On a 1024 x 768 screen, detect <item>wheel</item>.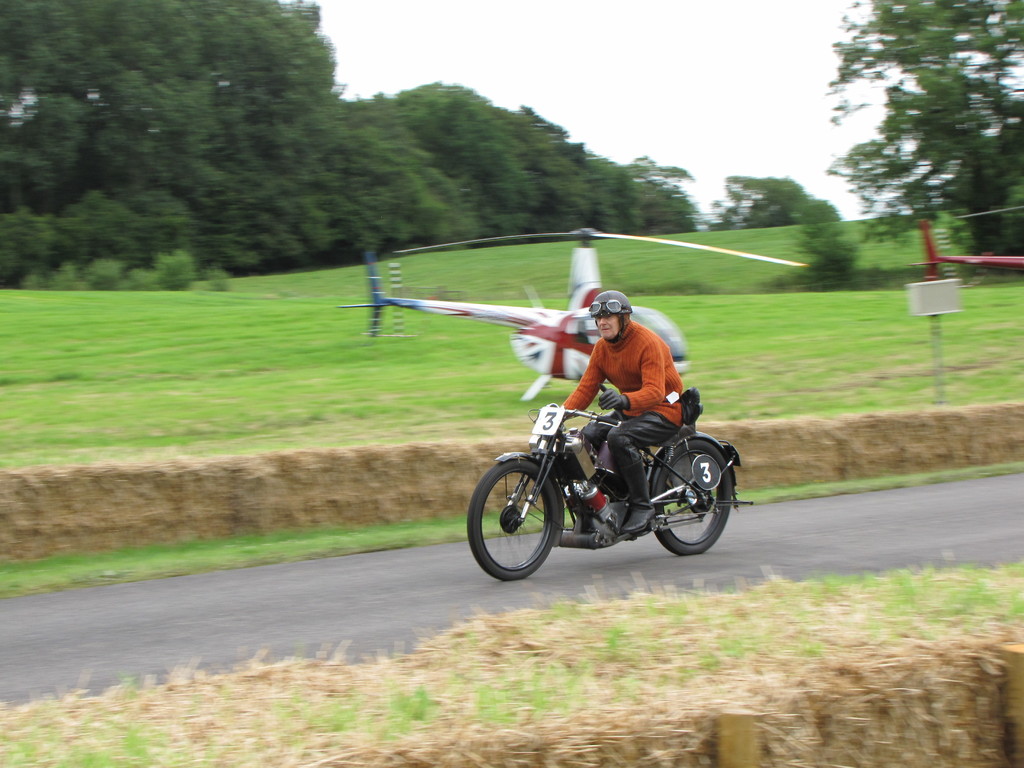
656/440/732/556.
